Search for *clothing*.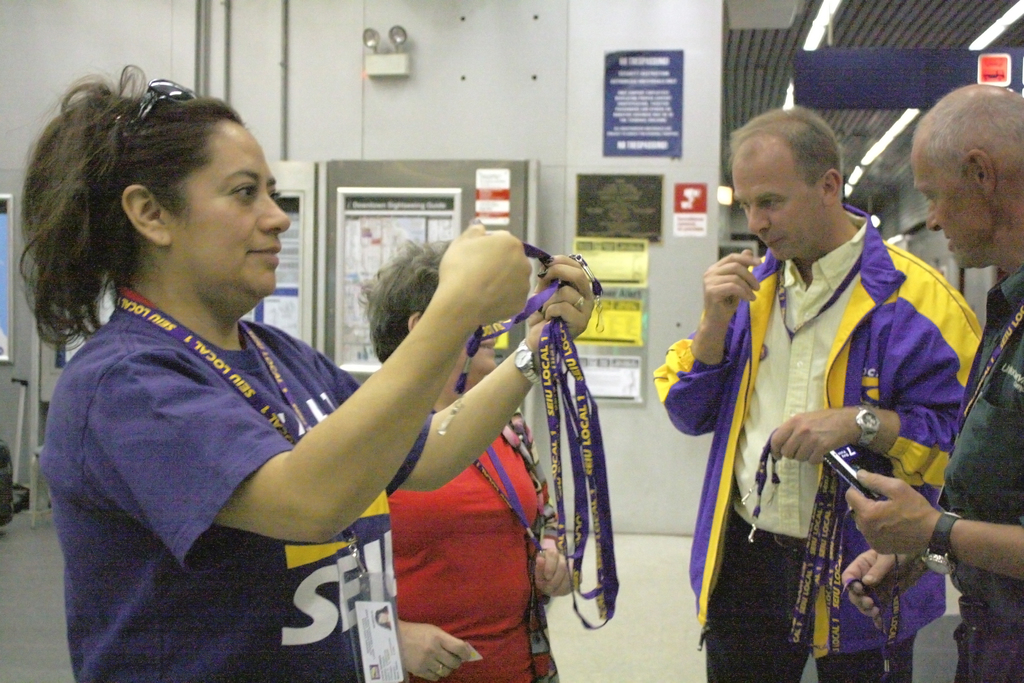
Found at 392:424:559:682.
